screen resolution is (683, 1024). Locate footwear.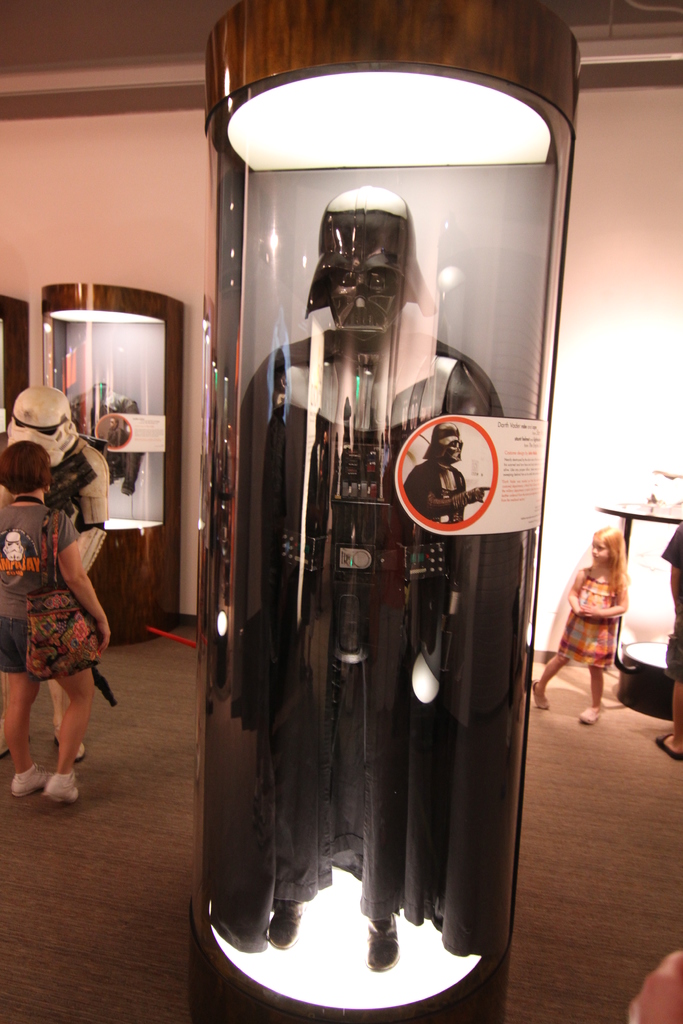
[10, 760, 45, 800].
